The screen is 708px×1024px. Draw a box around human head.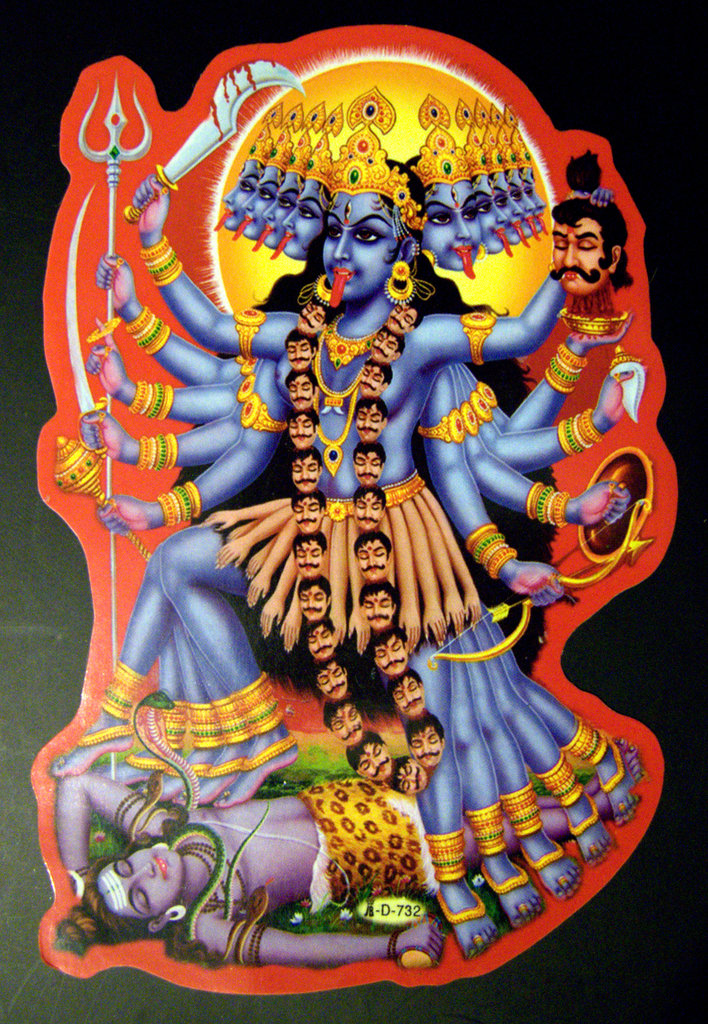
box=[250, 102, 324, 254].
